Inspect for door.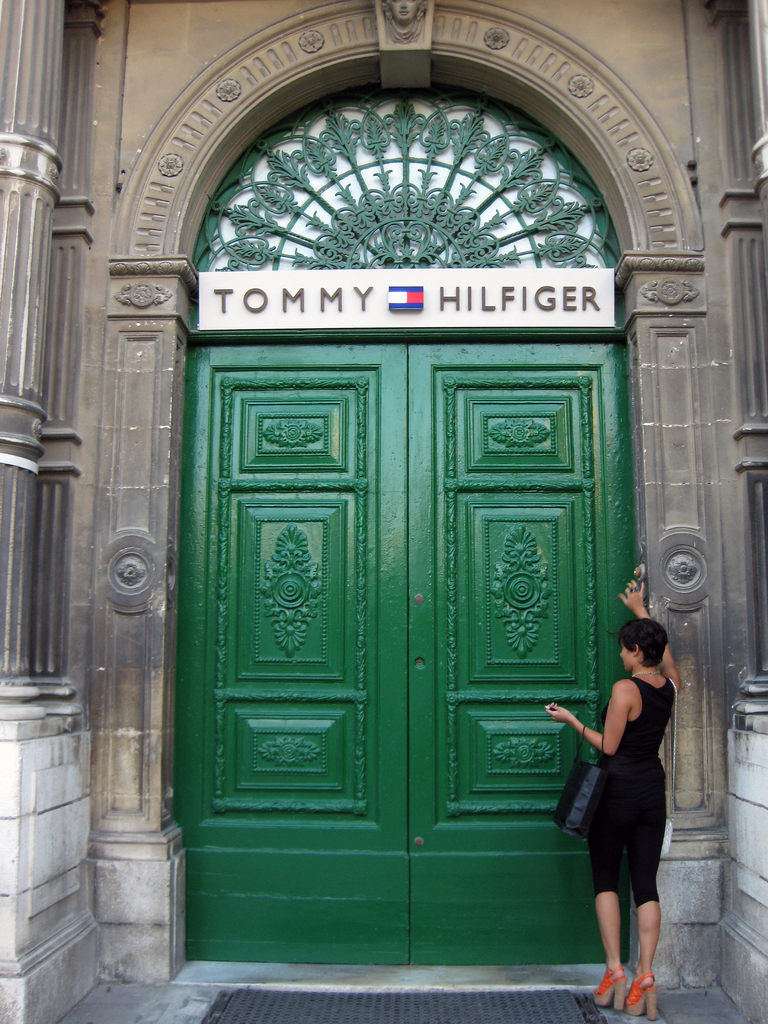
Inspection: left=410, top=340, right=630, bottom=966.
